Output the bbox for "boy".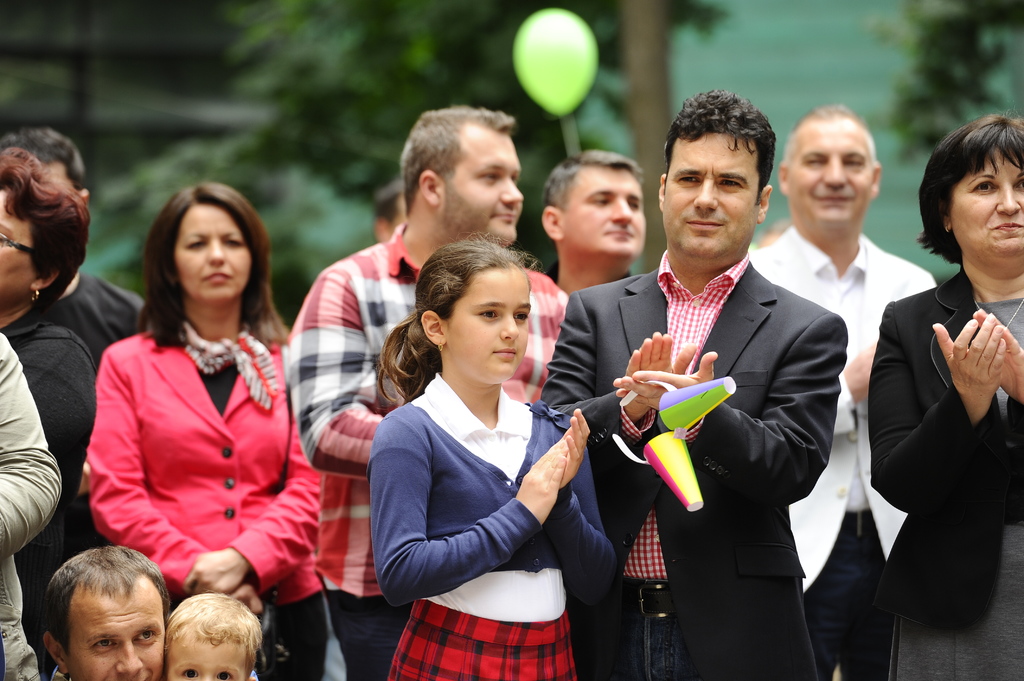
l=165, t=590, r=257, b=680.
